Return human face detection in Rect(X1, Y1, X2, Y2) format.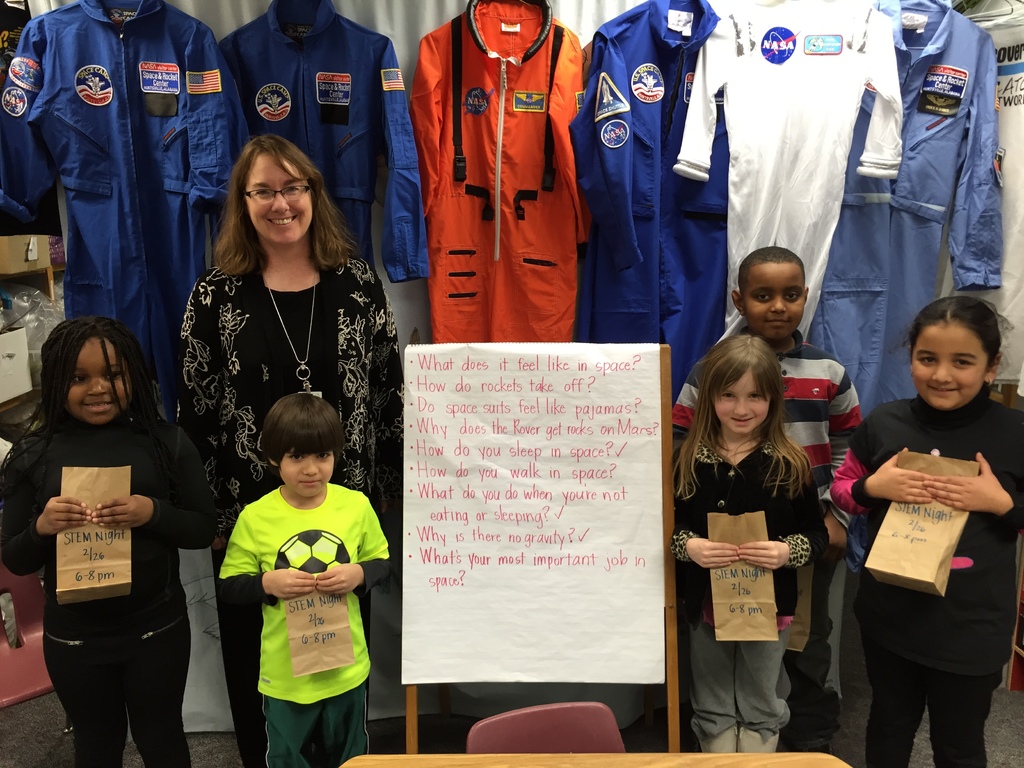
Rect(67, 331, 131, 425).
